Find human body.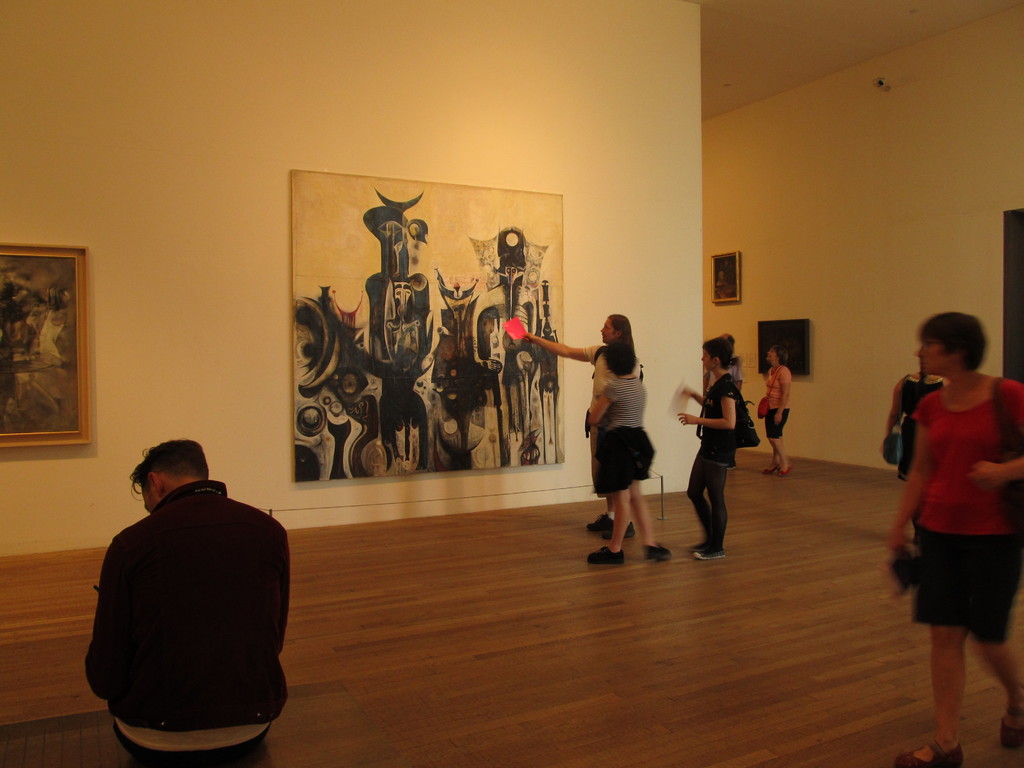
(x1=516, y1=325, x2=652, y2=537).
